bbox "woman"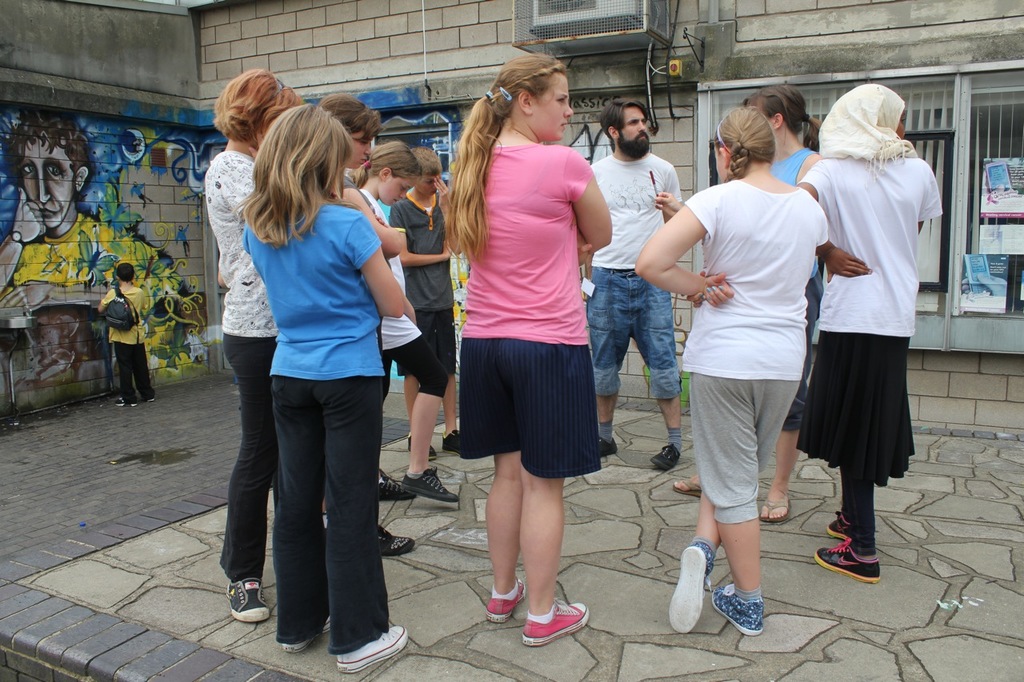
box(239, 91, 407, 678)
